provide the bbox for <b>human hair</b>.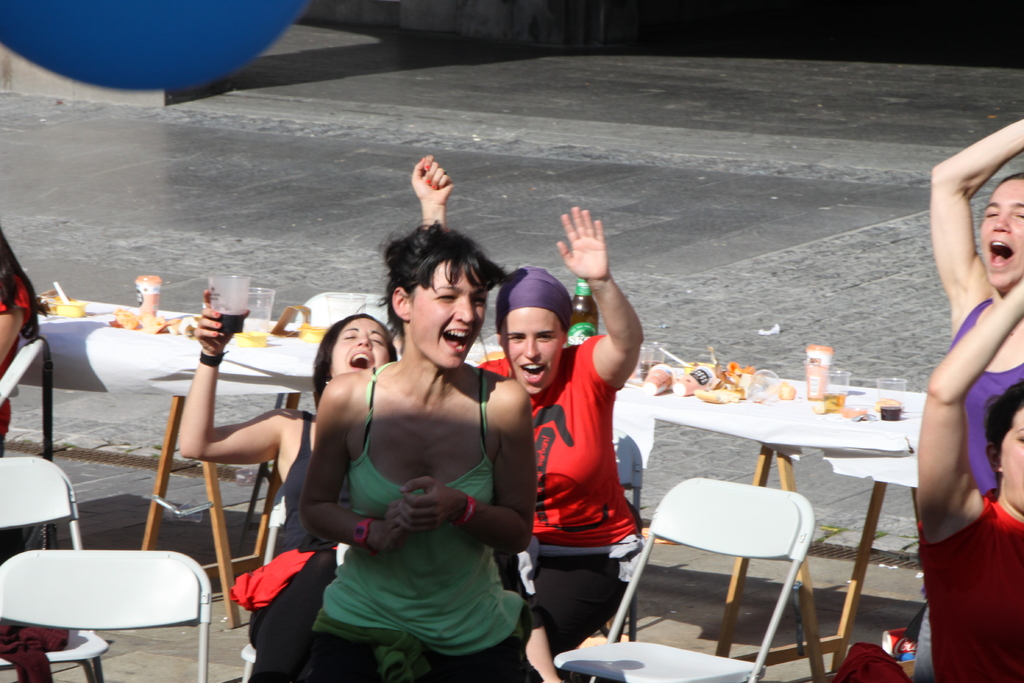
{"x1": 0, "y1": 226, "x2": 40, "y2": 338}.
